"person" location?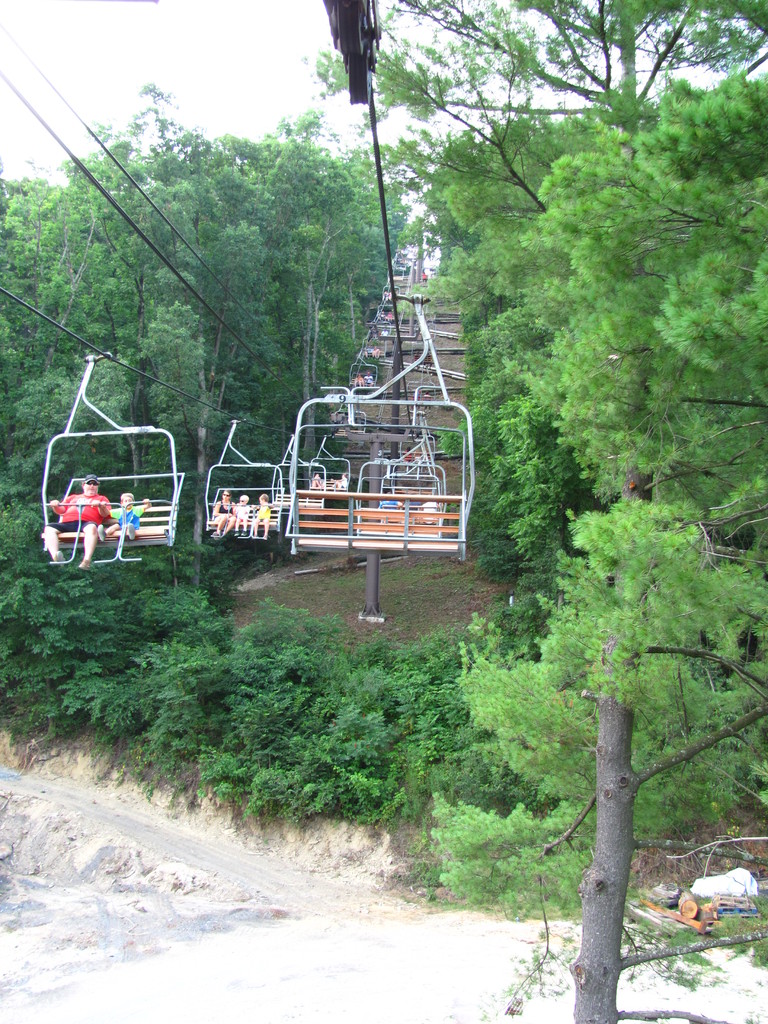
x1=235, y1=499, x2=252, y2=529
